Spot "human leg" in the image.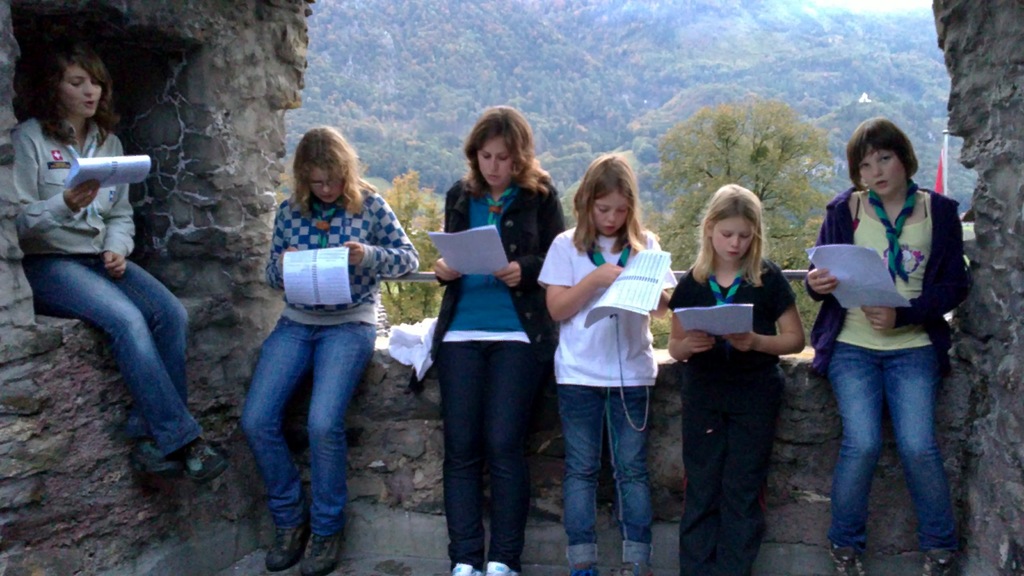
"human leg" found at l=491, t=338, r=540, b=574.
